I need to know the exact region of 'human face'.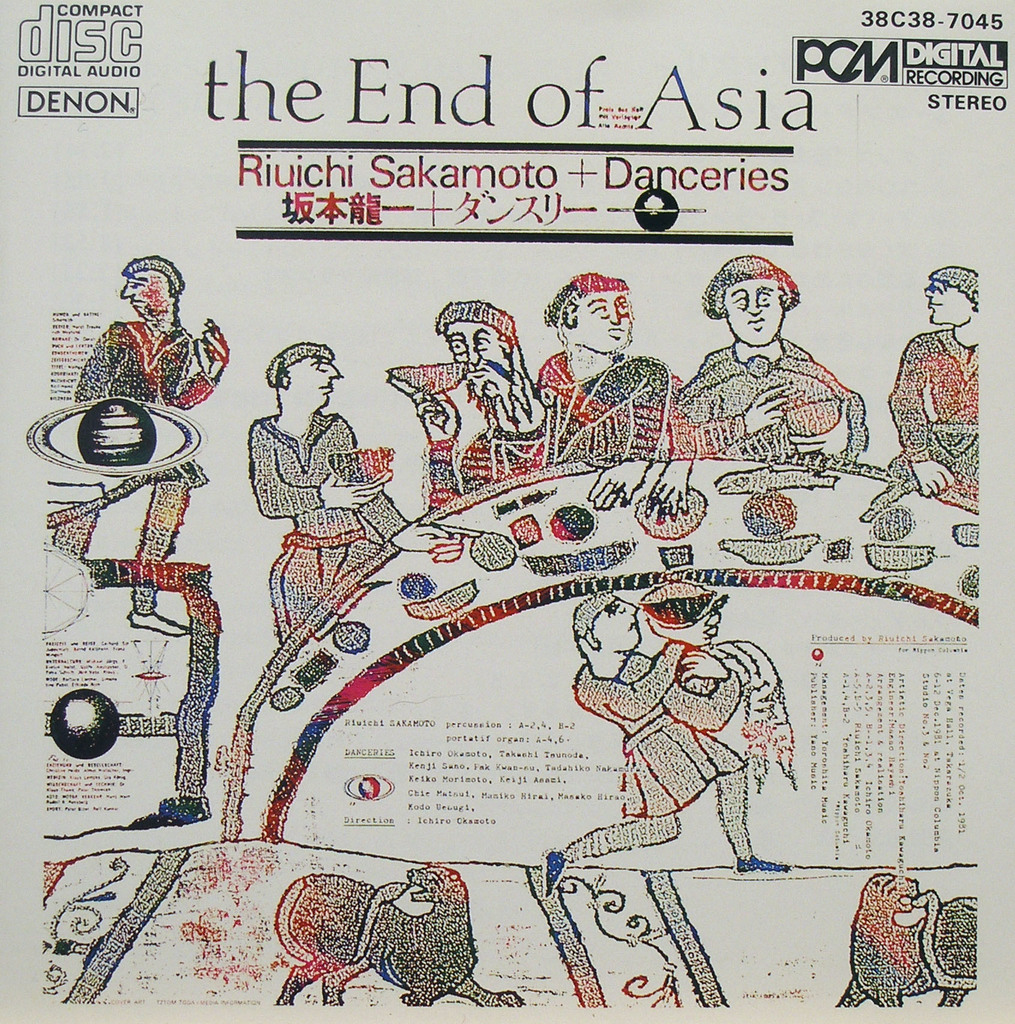
Region: box=[603, 594, 643, 646].
